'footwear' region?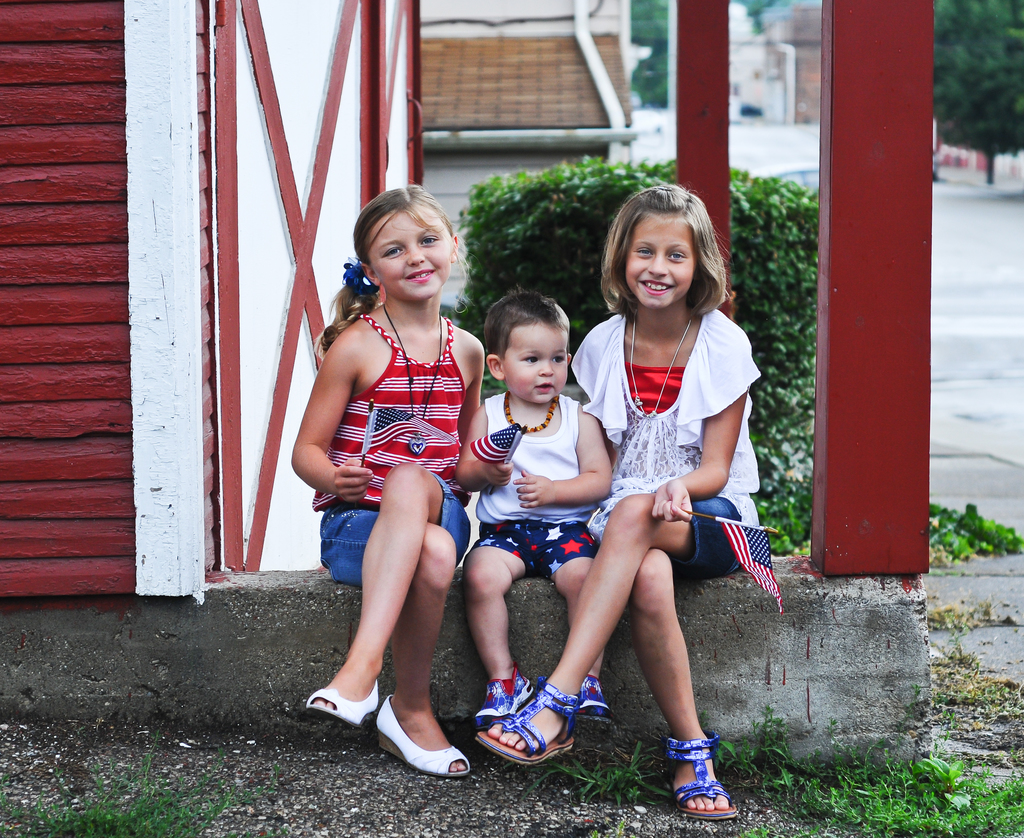
crop(467, 665, 534, 718)
